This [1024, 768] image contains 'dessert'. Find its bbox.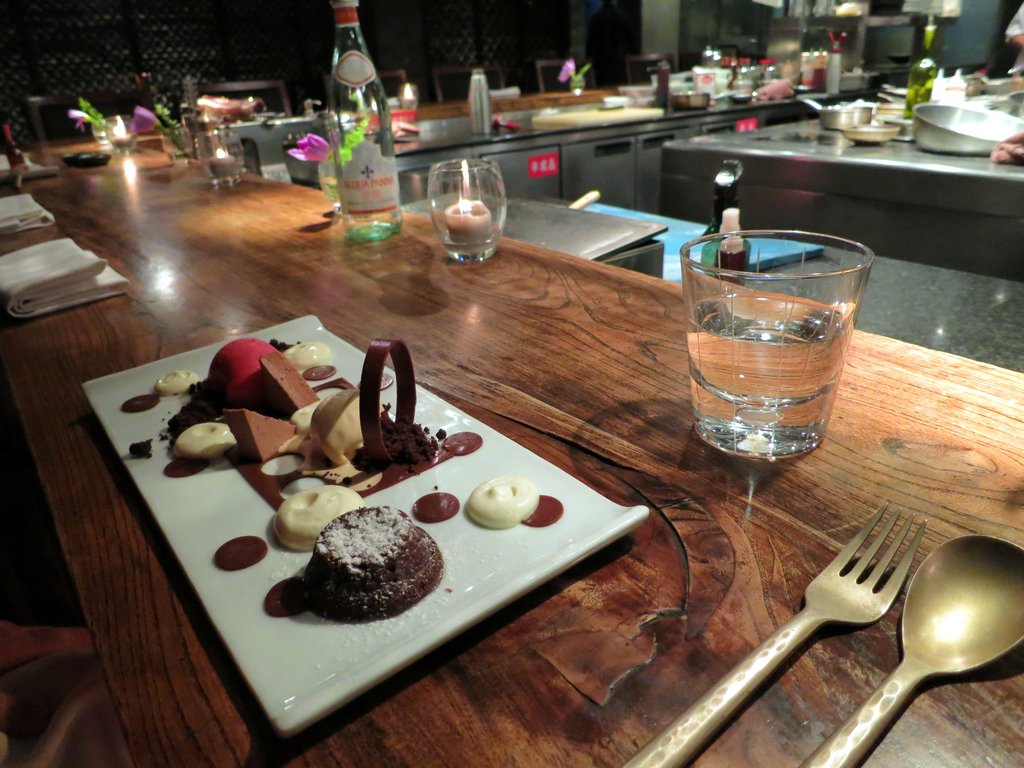
locate(461, 471, 540, 526).
